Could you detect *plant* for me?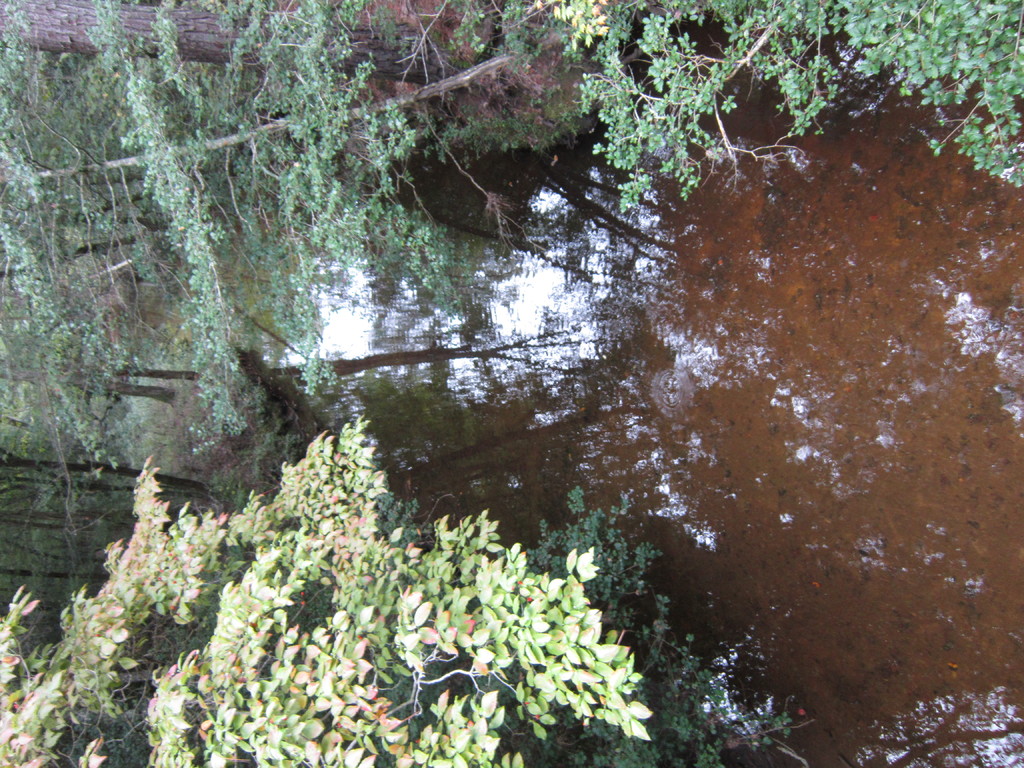
Detection result: detection(64, 467, 714, 753).
